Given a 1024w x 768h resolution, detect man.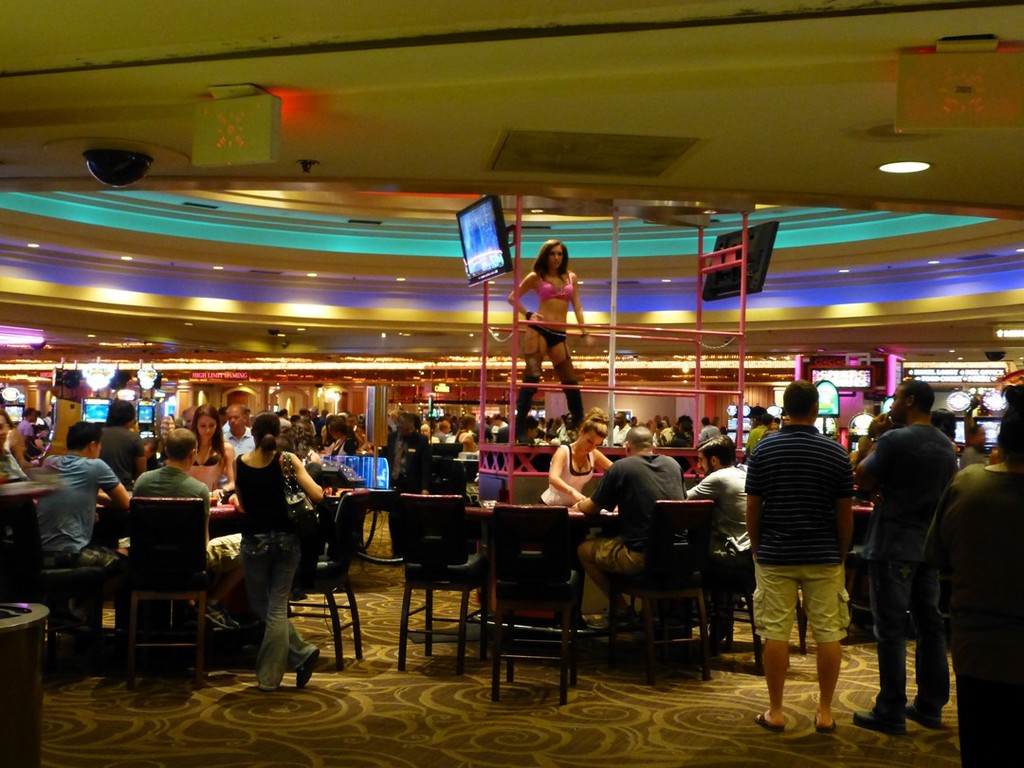
(x1=574, y1=424, x2=695, y2=625).
